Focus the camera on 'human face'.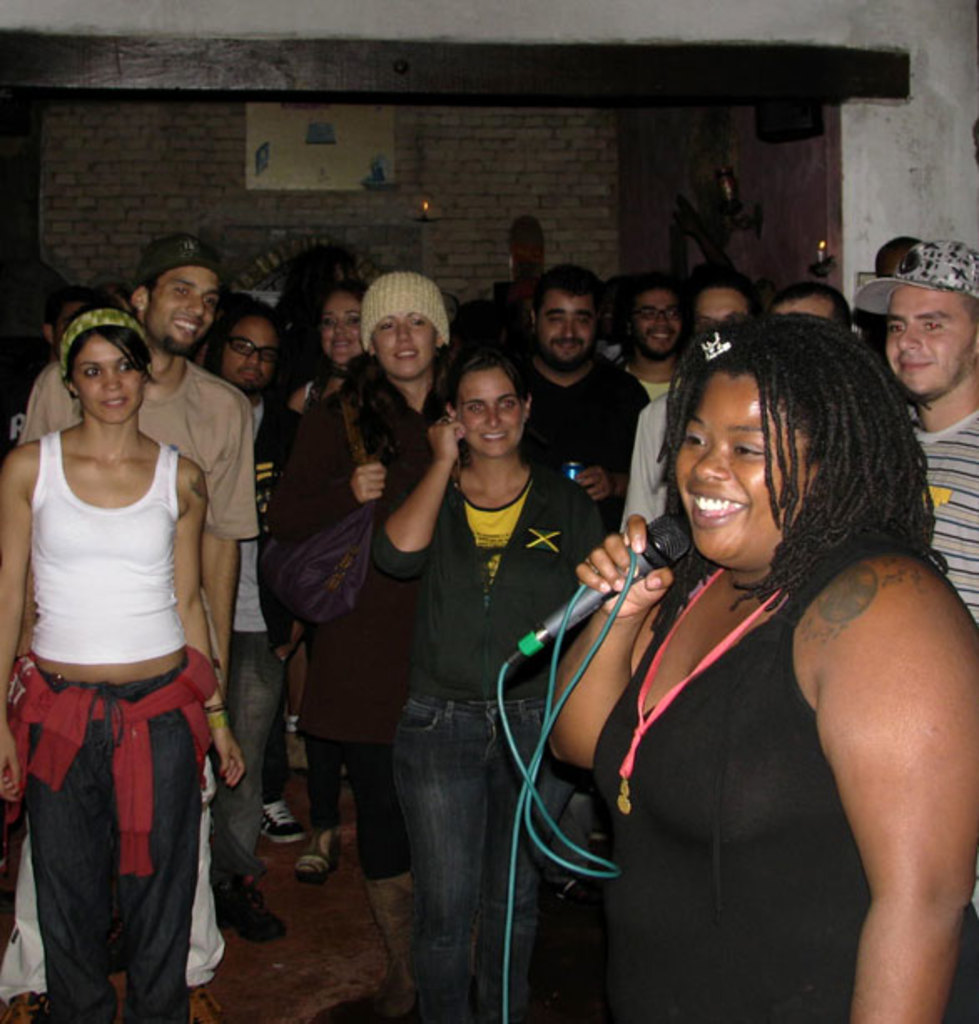
Focus region: box(221, 316, 276, 388).
